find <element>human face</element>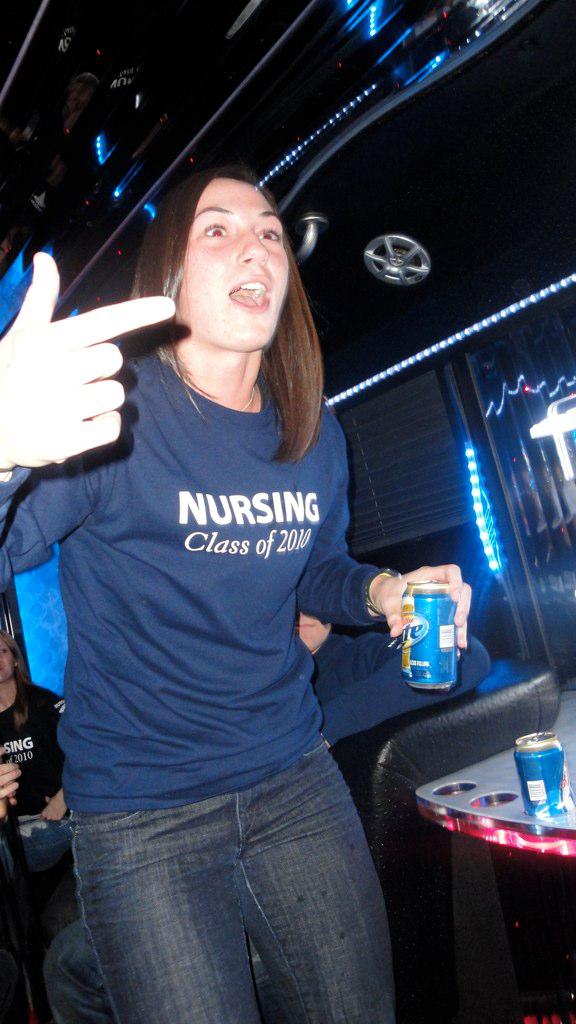
[0, 636, 17, 682]
